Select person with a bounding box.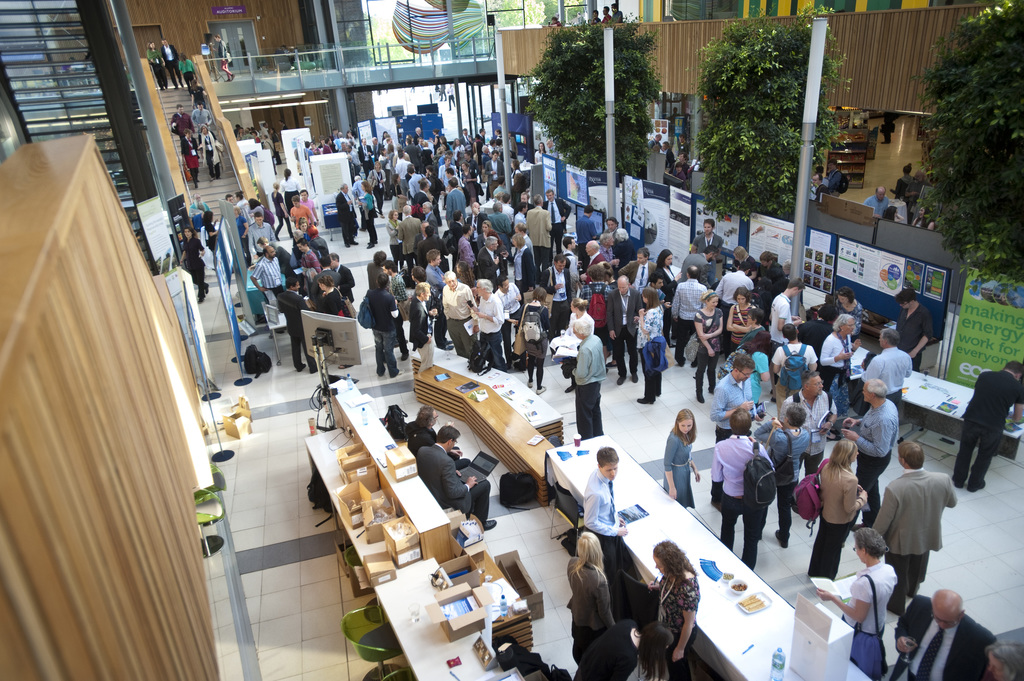
572/622/685/680.
